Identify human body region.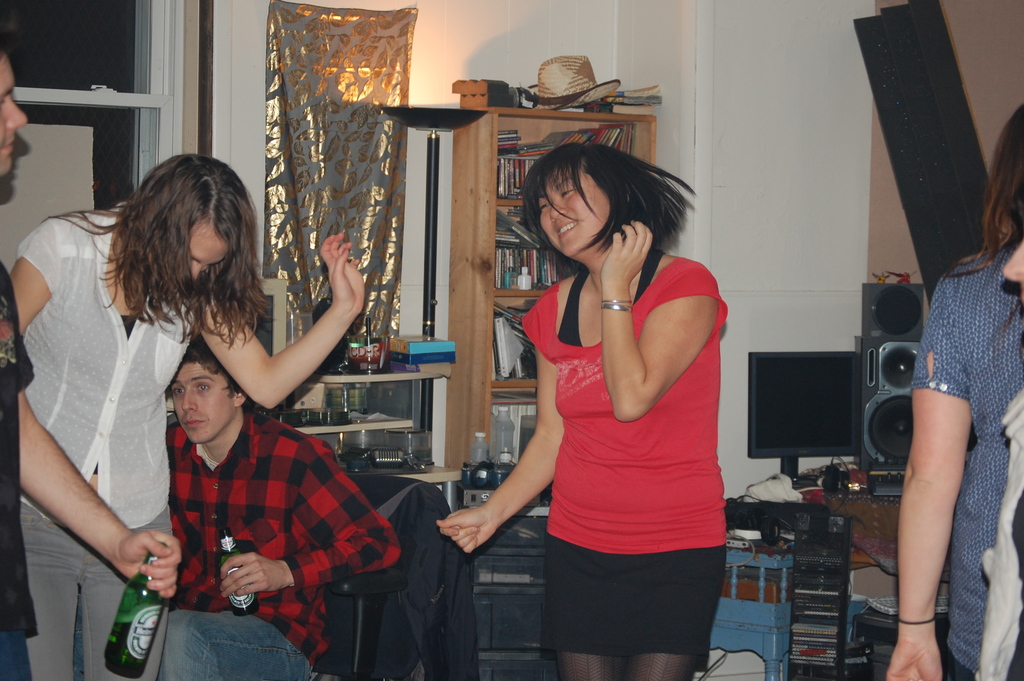
Region: {"left": 437, "top": 142, "right": 743, "bottom": 680}.
